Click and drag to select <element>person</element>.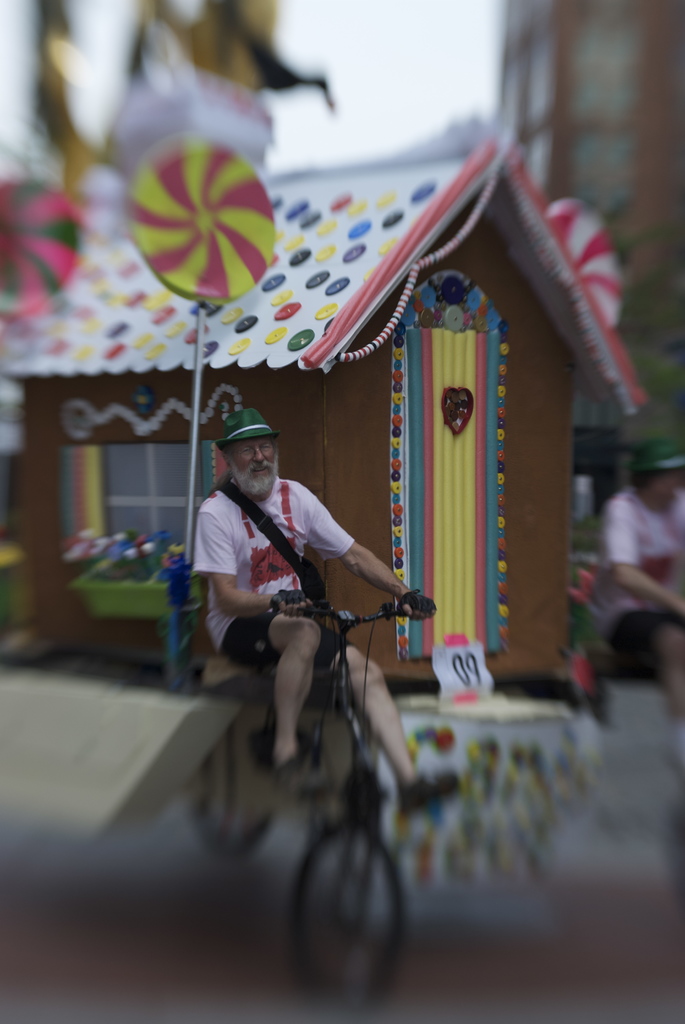
Selection: (601, 437, 684, 710).
